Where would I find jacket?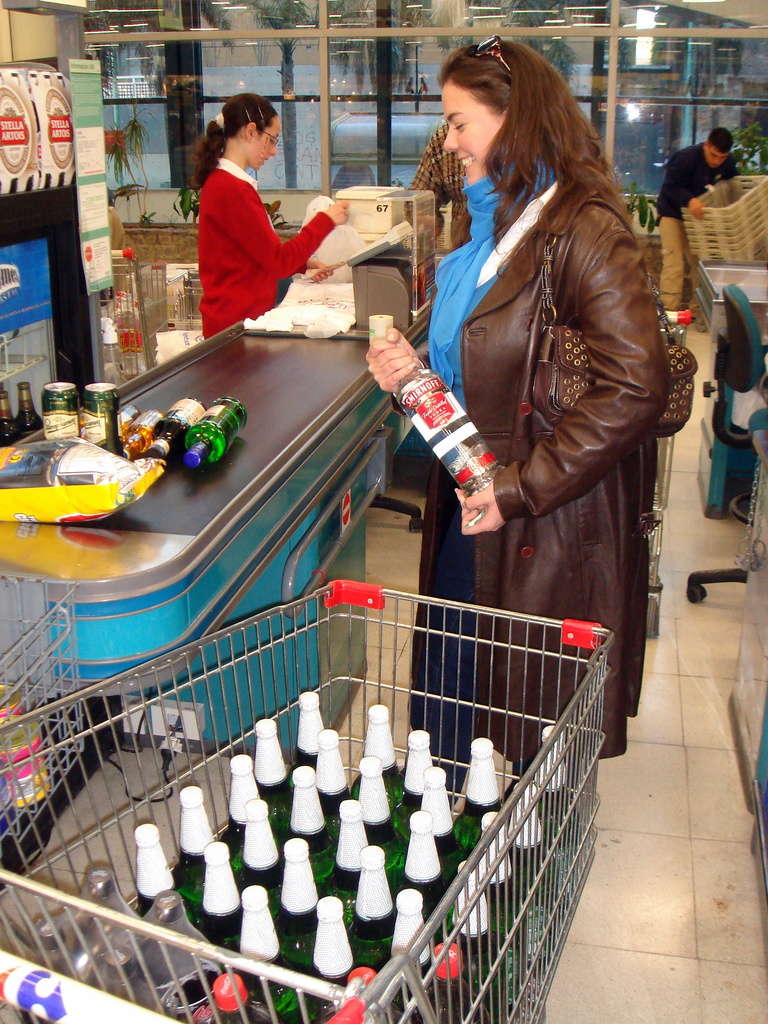
At 189 166 338 344.
